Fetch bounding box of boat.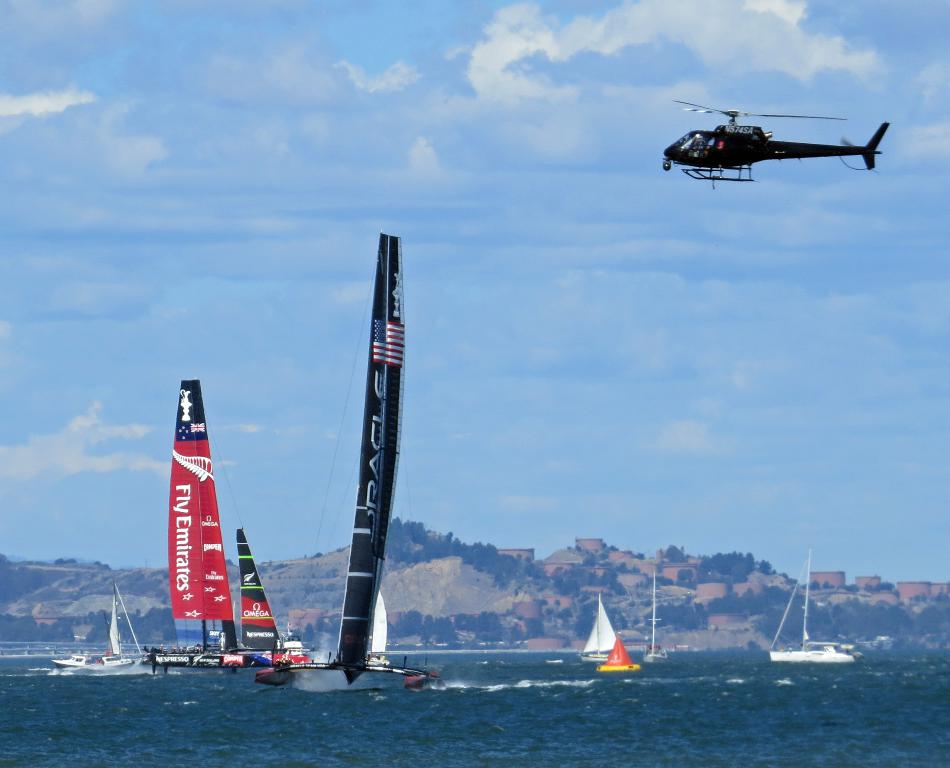
Bbox: detection(767, 547, 856, 663).
